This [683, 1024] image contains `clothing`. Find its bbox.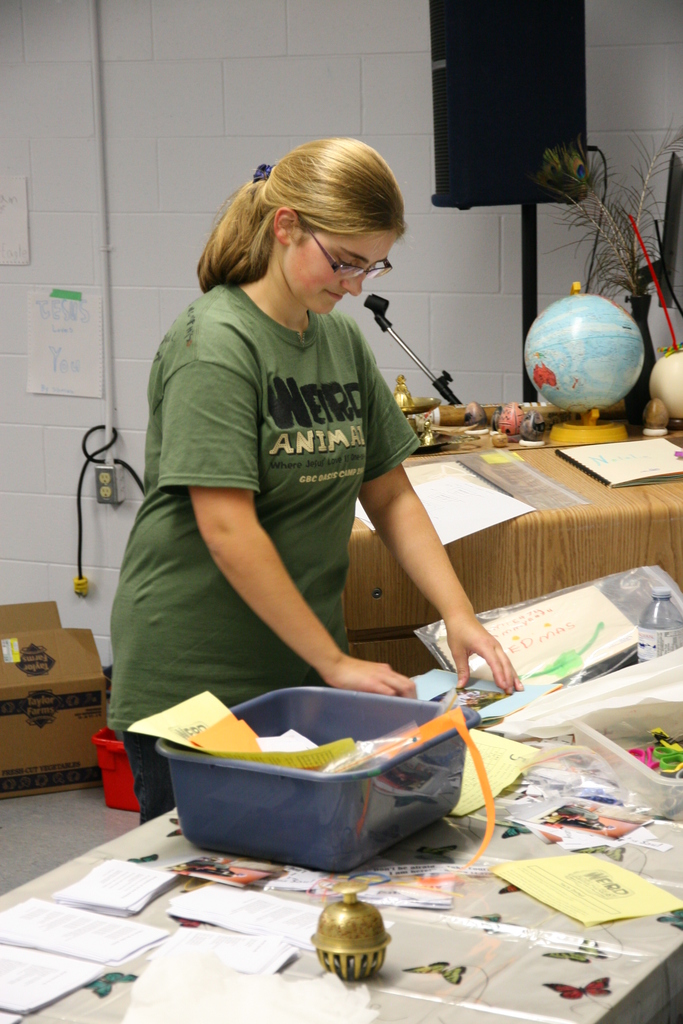
[left=109, top=283, right=429, bottom=832].
